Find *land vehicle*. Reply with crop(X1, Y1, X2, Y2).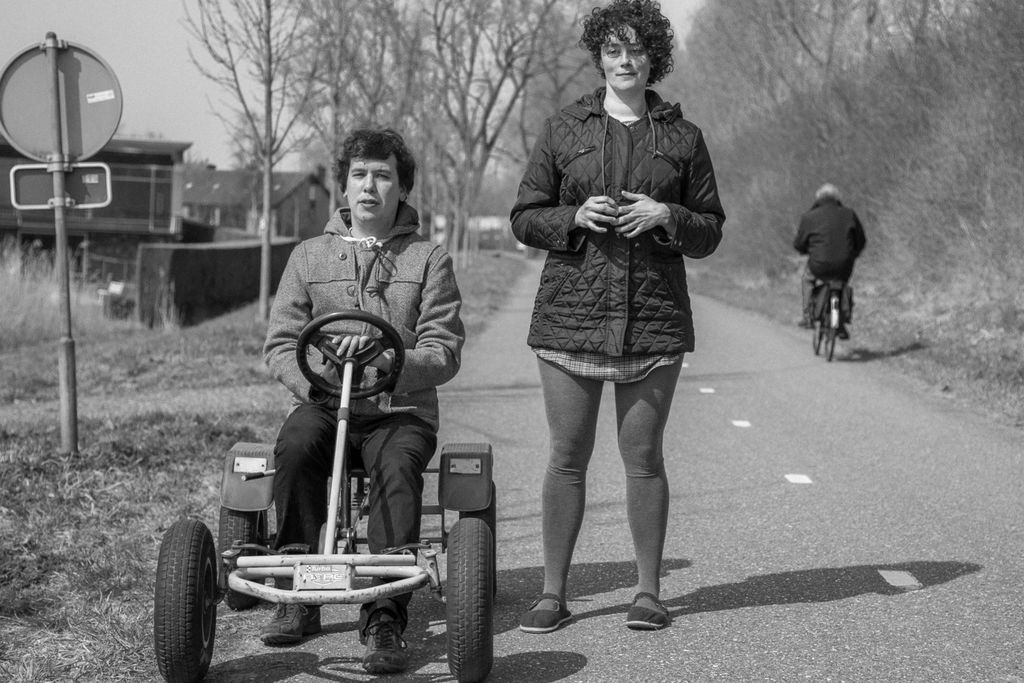
crop(175, 304, 493, 673).
